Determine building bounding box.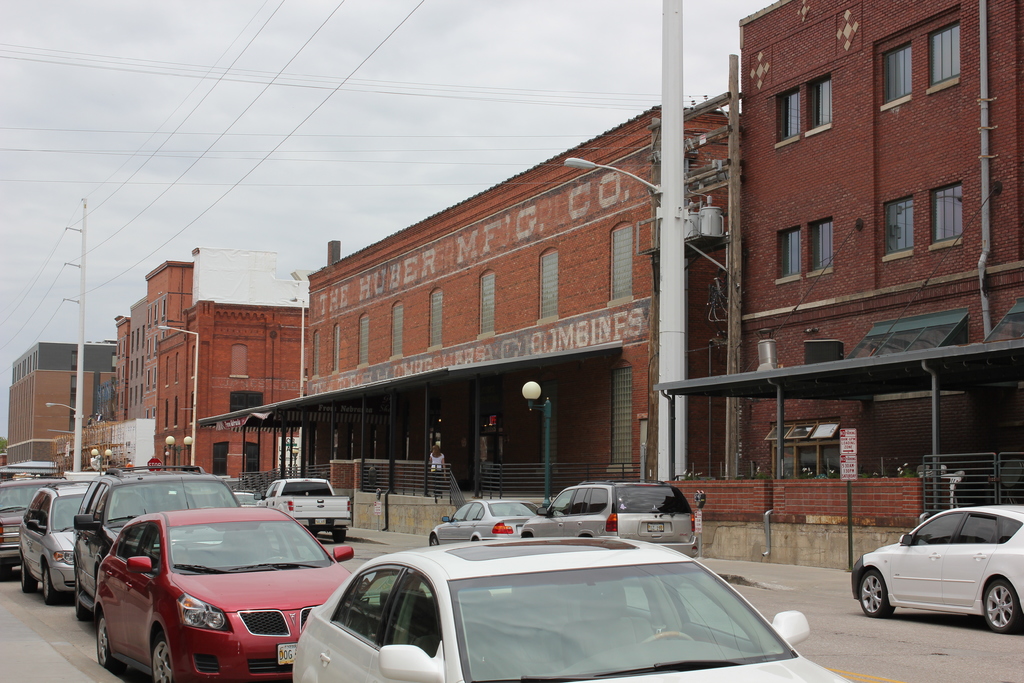
Determined: [119, 260, 316, 490].
